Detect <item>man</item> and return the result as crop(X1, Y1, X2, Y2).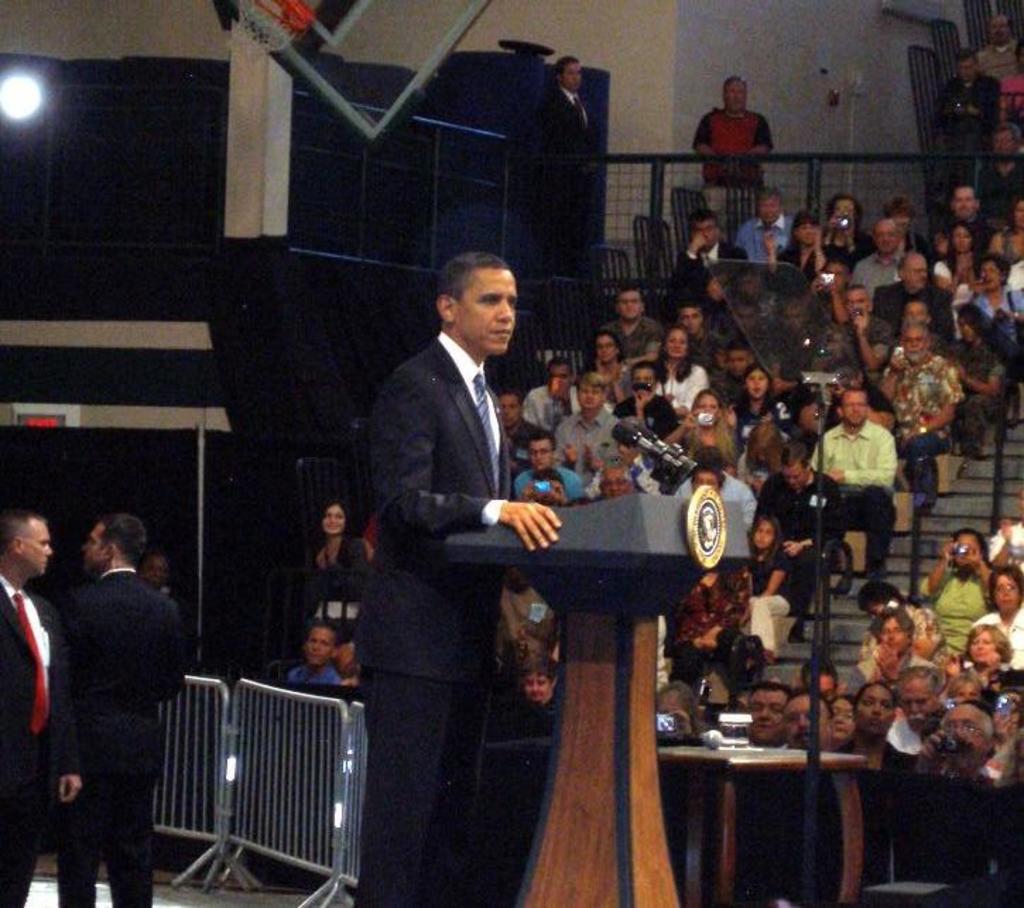
crop(688, 73, 774, 227).
